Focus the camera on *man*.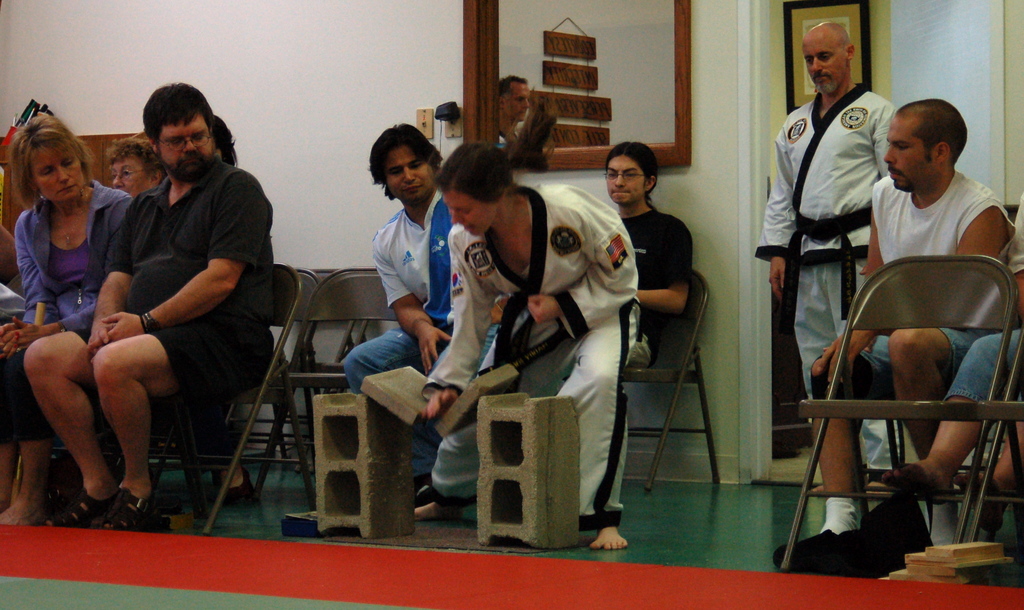
Focus region: select_region(742, 16, 897, 488).
